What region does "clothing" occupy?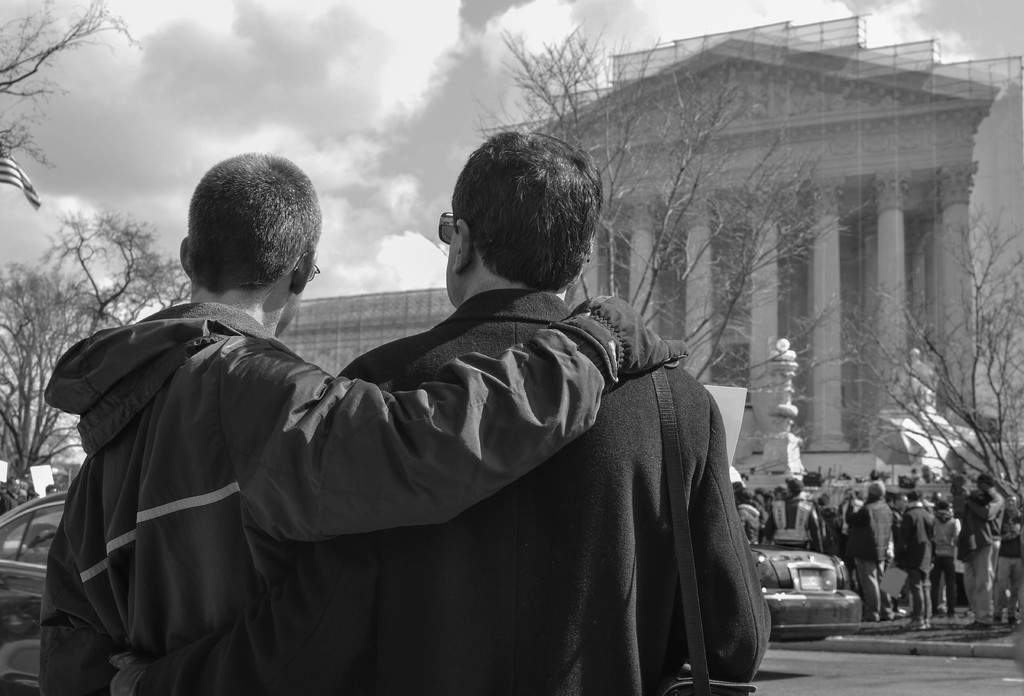
{"left": 959, "top": 489, "right": 1005, "bottom": 624}.
